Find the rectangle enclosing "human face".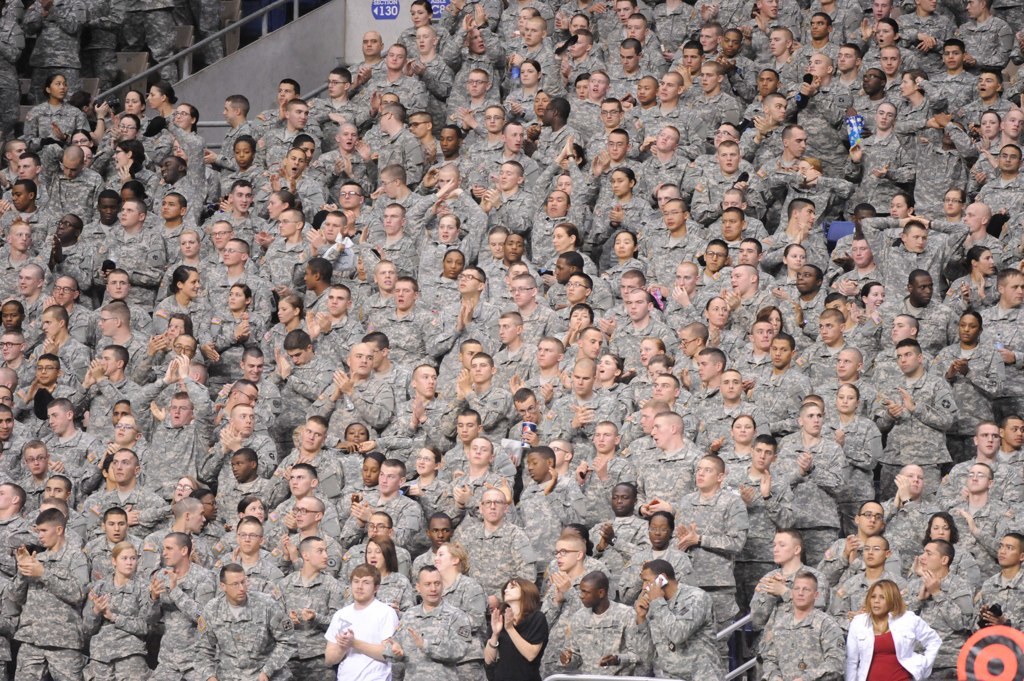
detection(287, 469, 316, 497).
